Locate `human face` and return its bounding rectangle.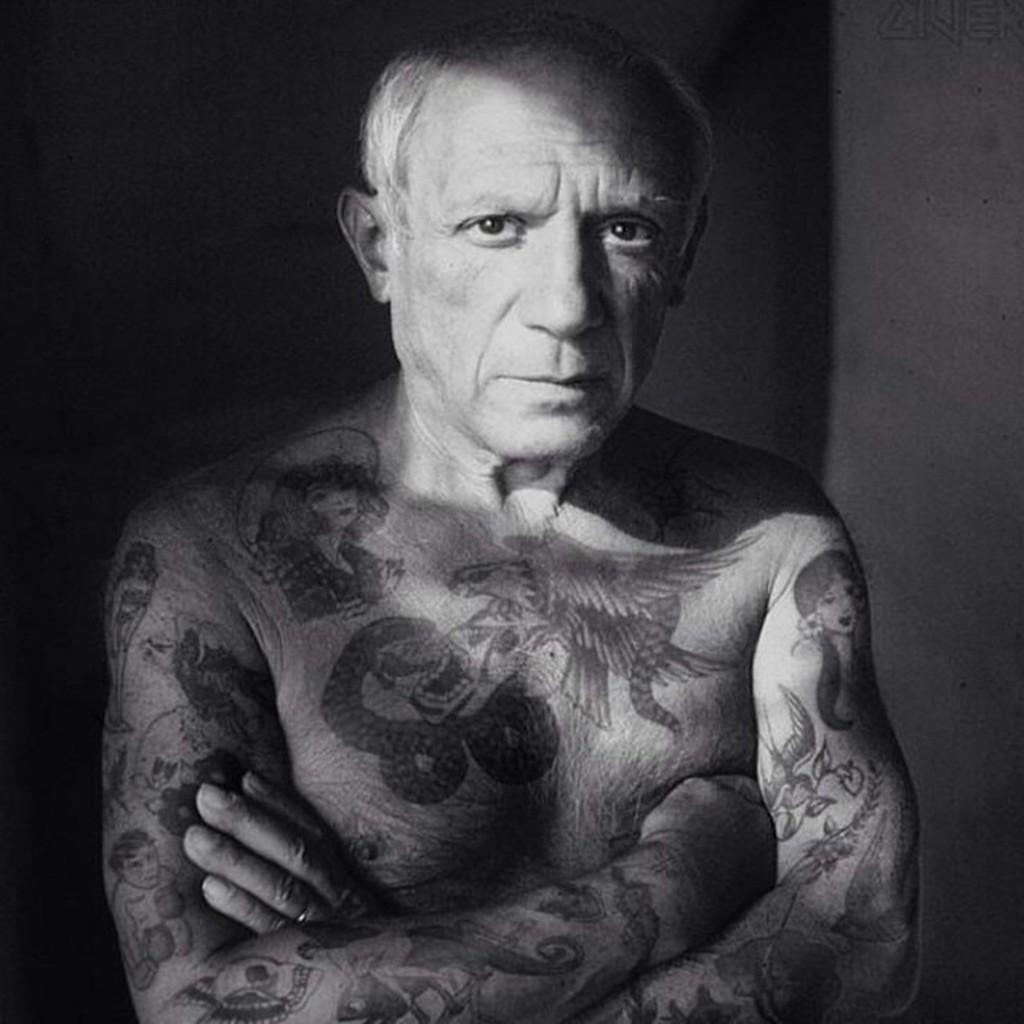
<box>389,37,706,450</box>.
